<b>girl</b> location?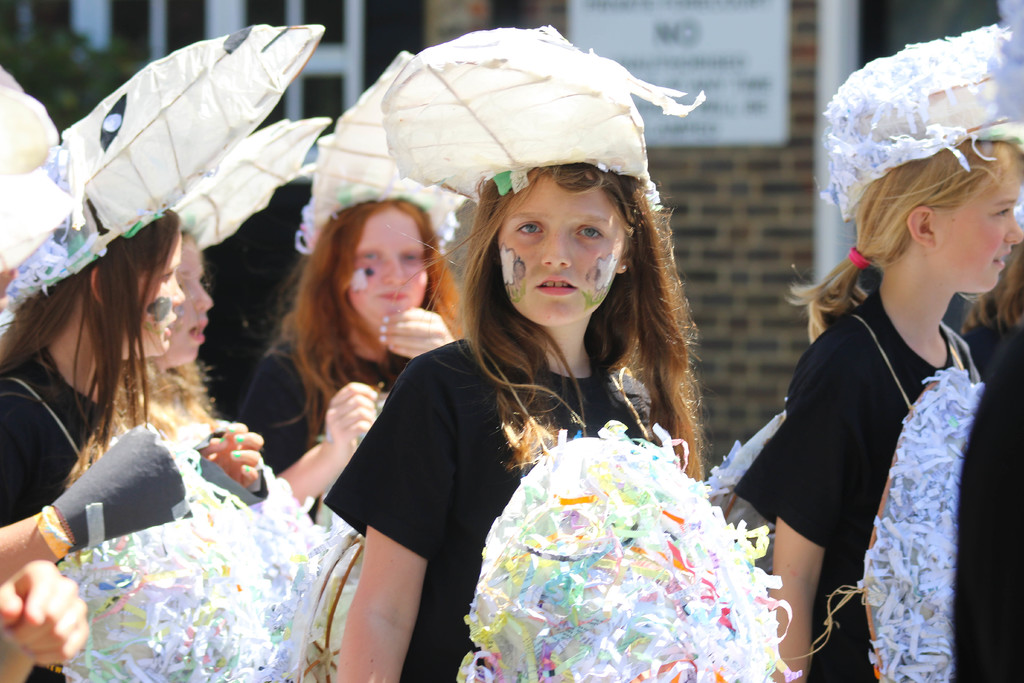
rect(107, 227, 213, 447)
